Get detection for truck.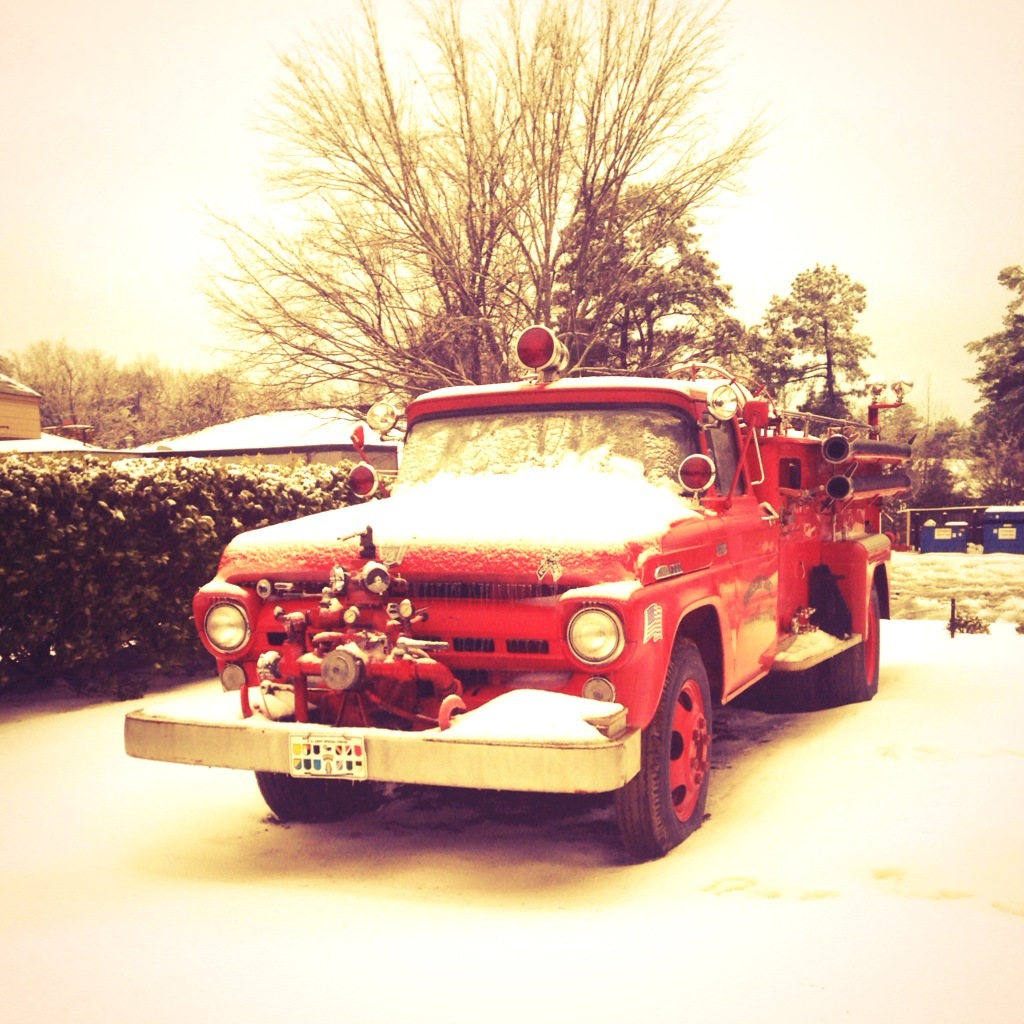
Detection: 174,373,899,855.
